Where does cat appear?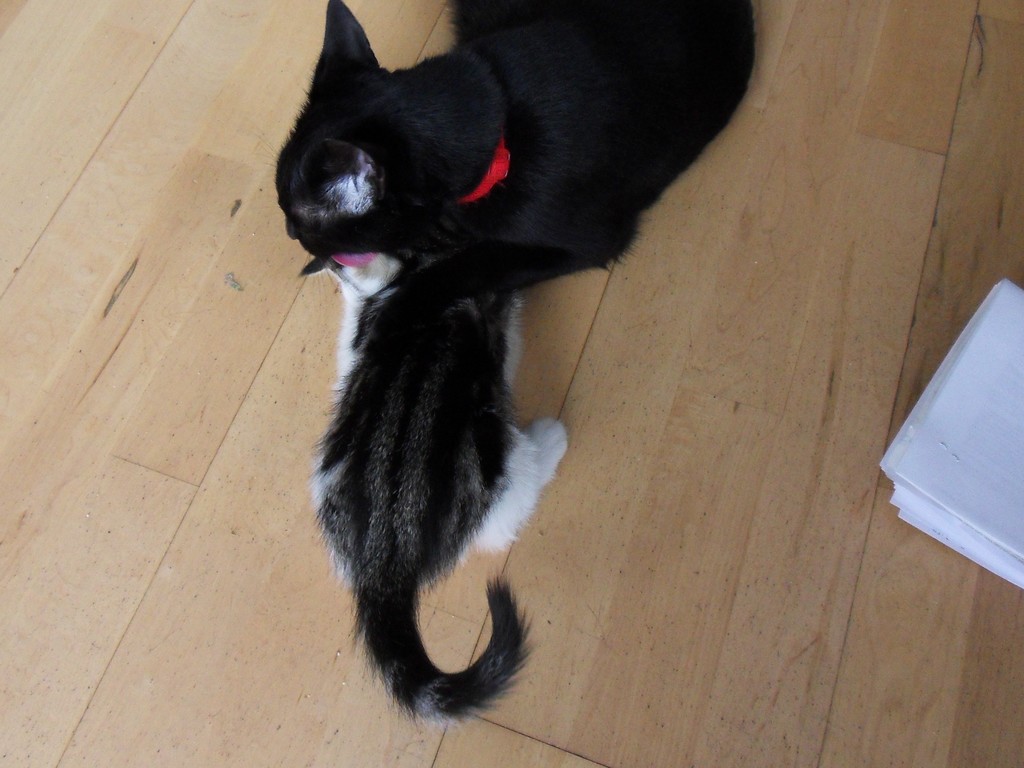
Appears at (262, 0, 763, 316).
